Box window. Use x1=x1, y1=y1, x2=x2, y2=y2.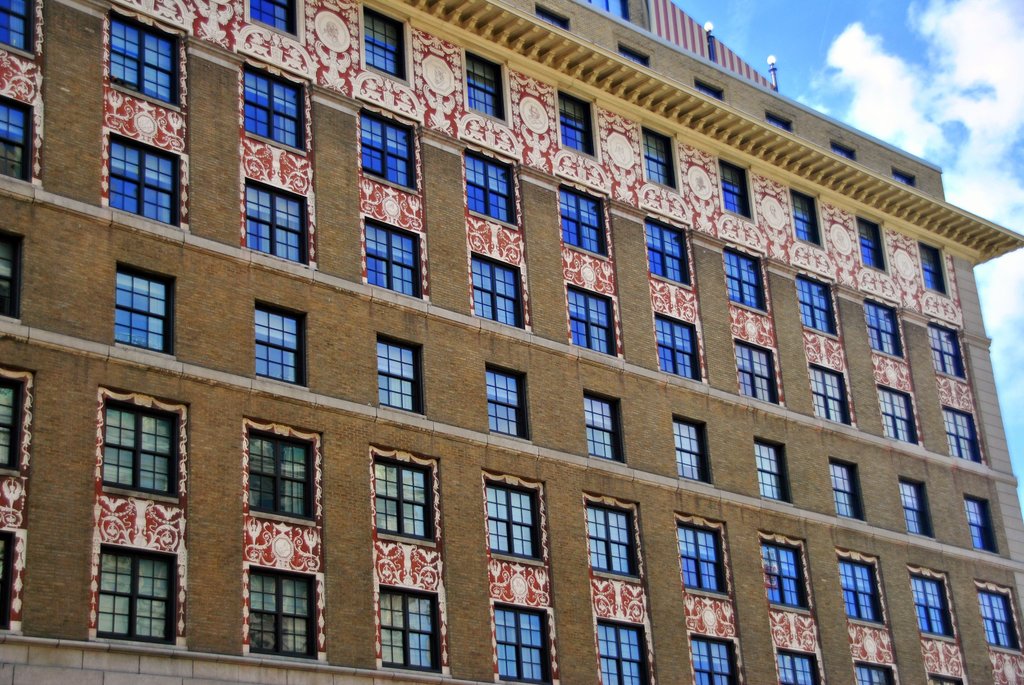
x1=97, y1=390, x2=180, y2=522.
